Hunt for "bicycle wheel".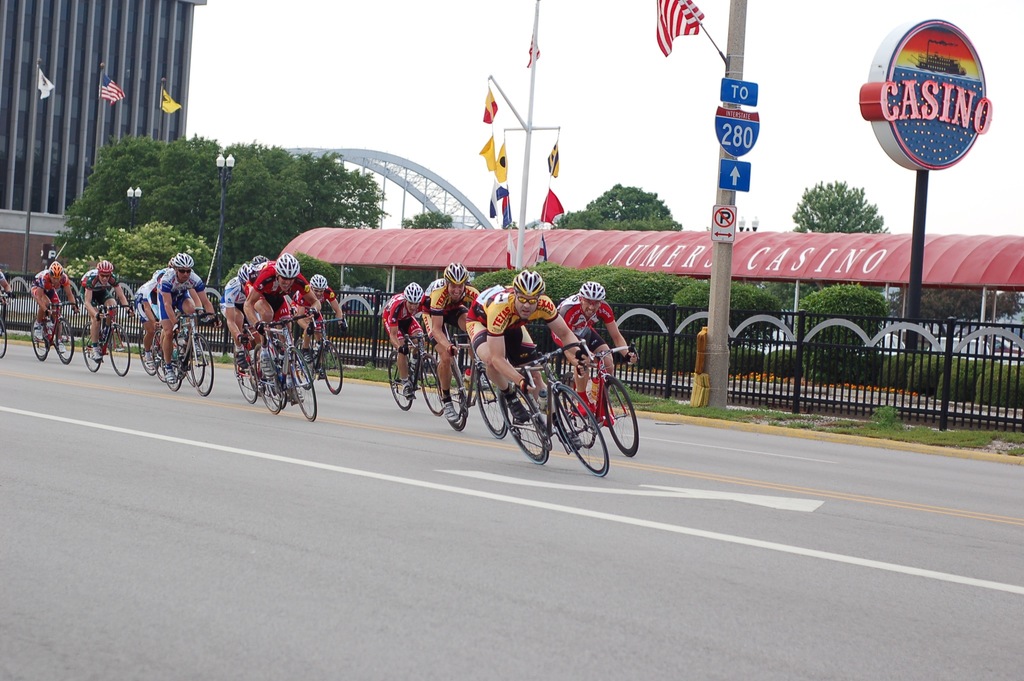
Hunted down at 149, 327, 174, 382.
